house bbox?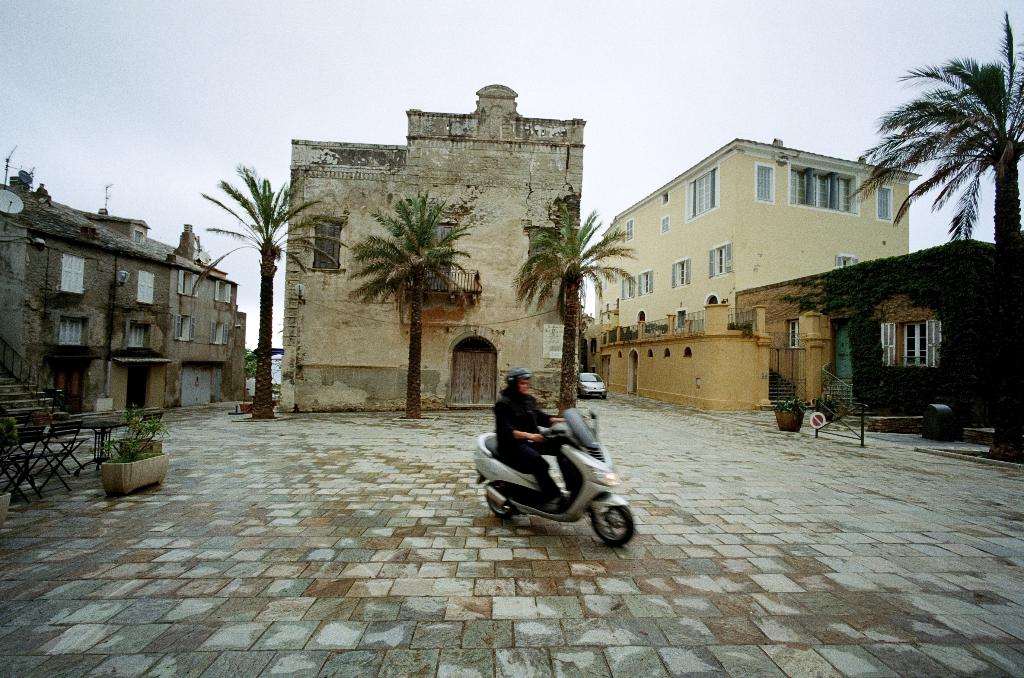
select_region(596, 139, 922, 322)
